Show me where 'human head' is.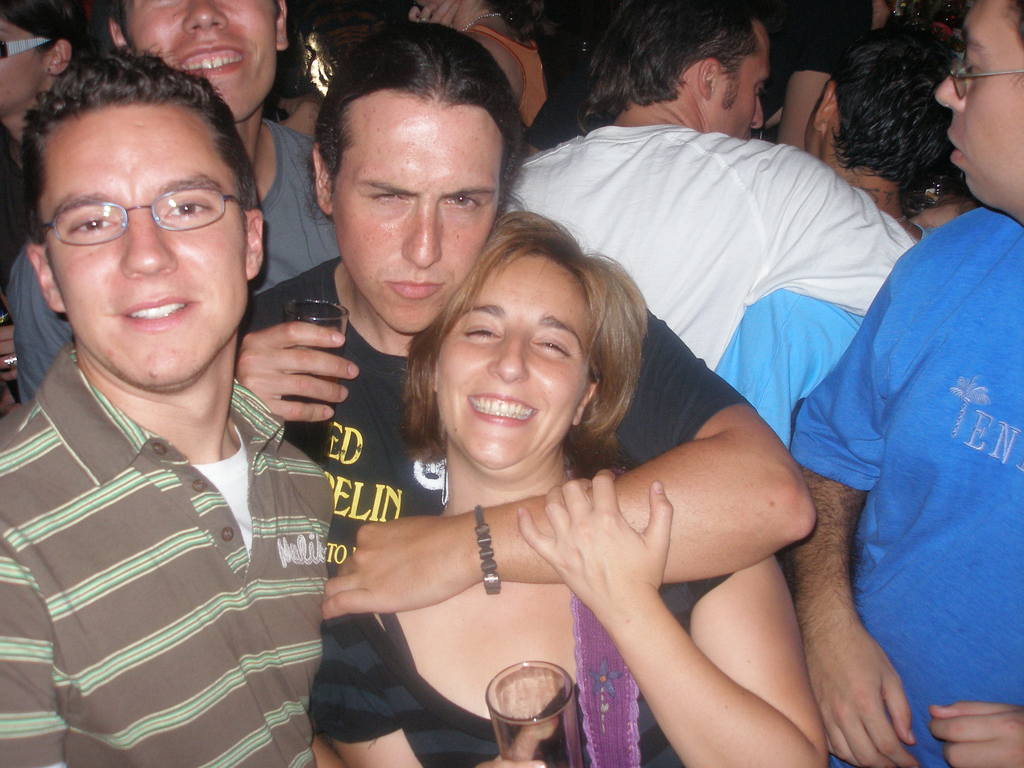
'human head' is at x1=0, y1=0, x2=92, y2=120.
